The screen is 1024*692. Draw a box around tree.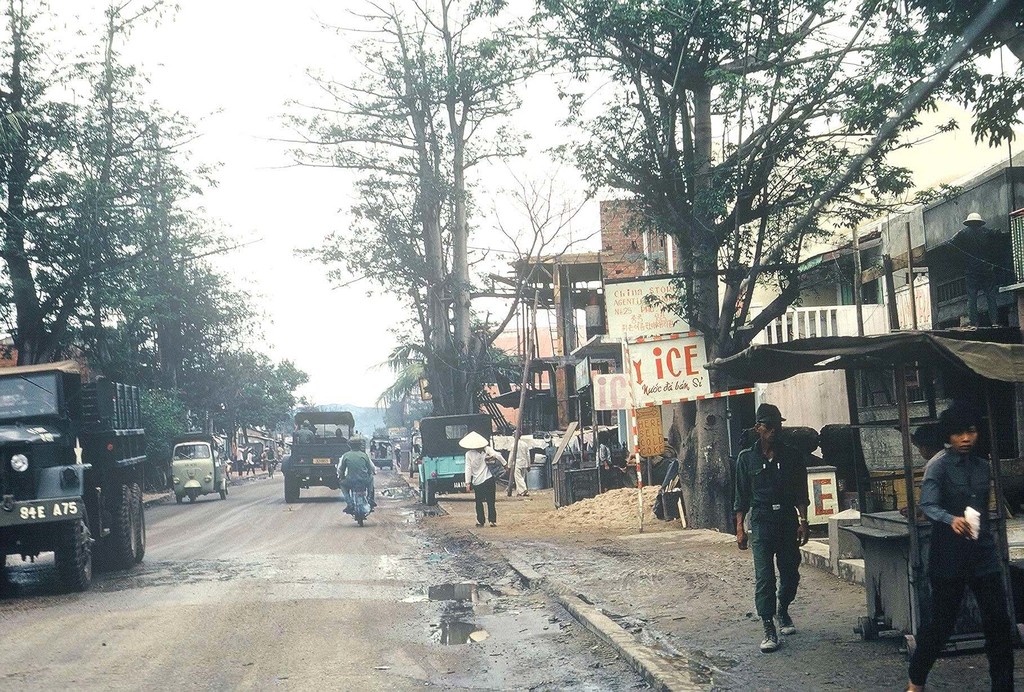
[left=512, top=0, right=1023, bottom=543].
